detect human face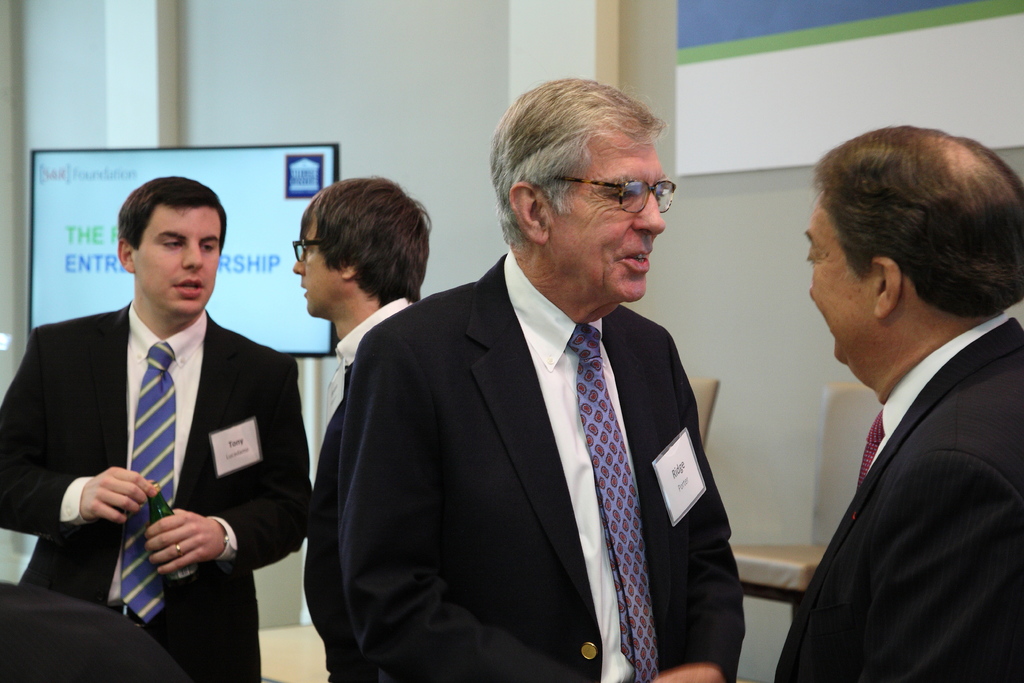
[x1=550, y1=135, x2=667, y2=304]
